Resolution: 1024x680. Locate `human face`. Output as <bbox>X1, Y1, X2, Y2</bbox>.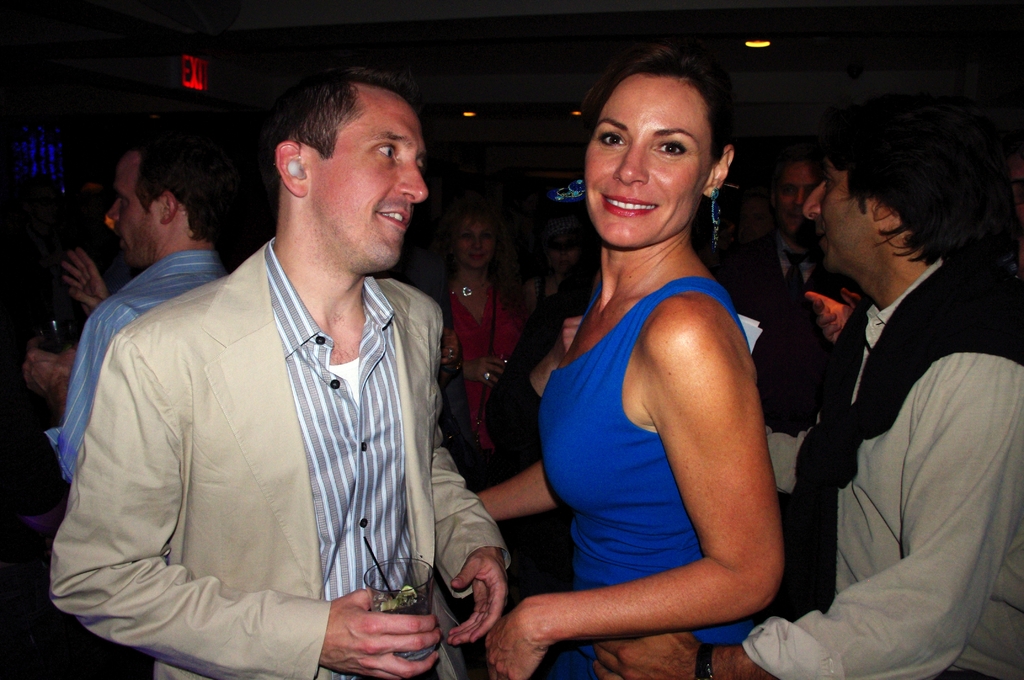
<bbox>582, 78, 701, 248</bbox>.
